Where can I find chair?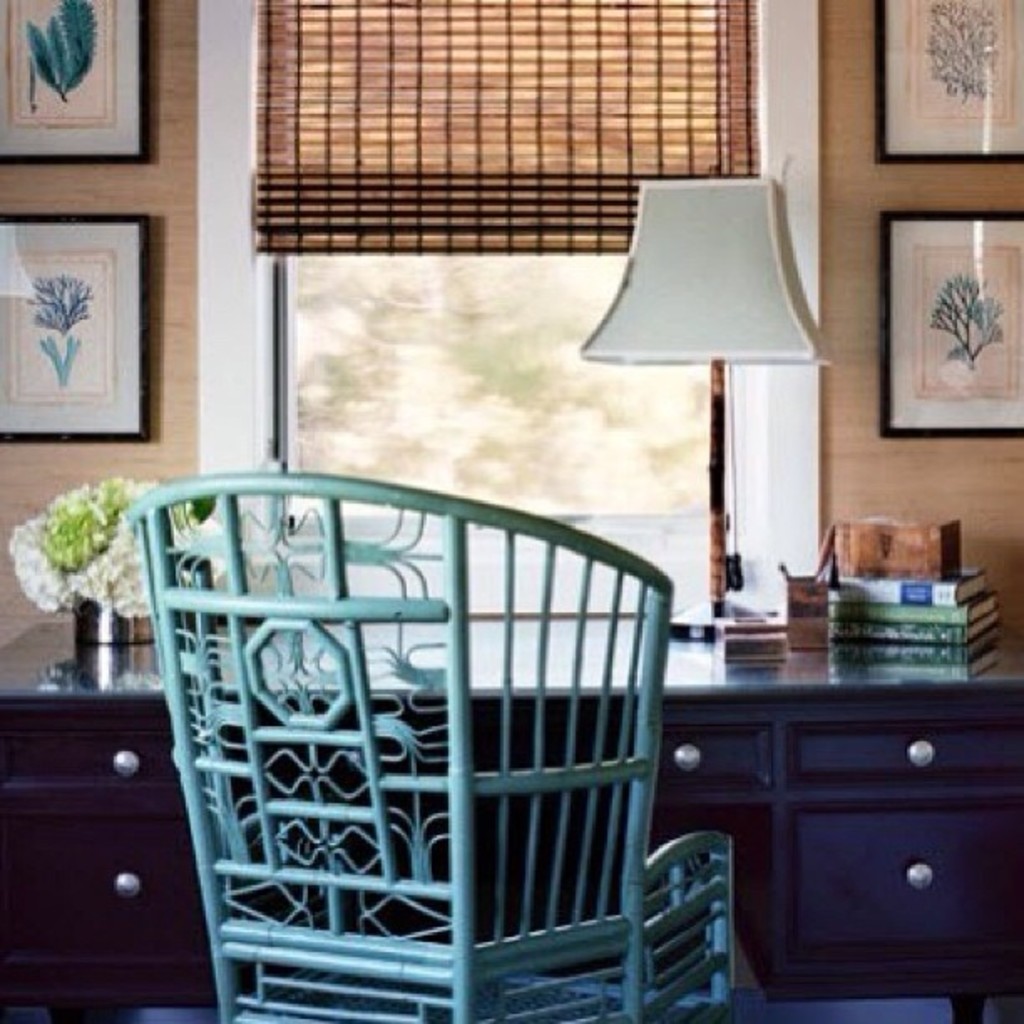
You can find it at [141,479,740,1014].
